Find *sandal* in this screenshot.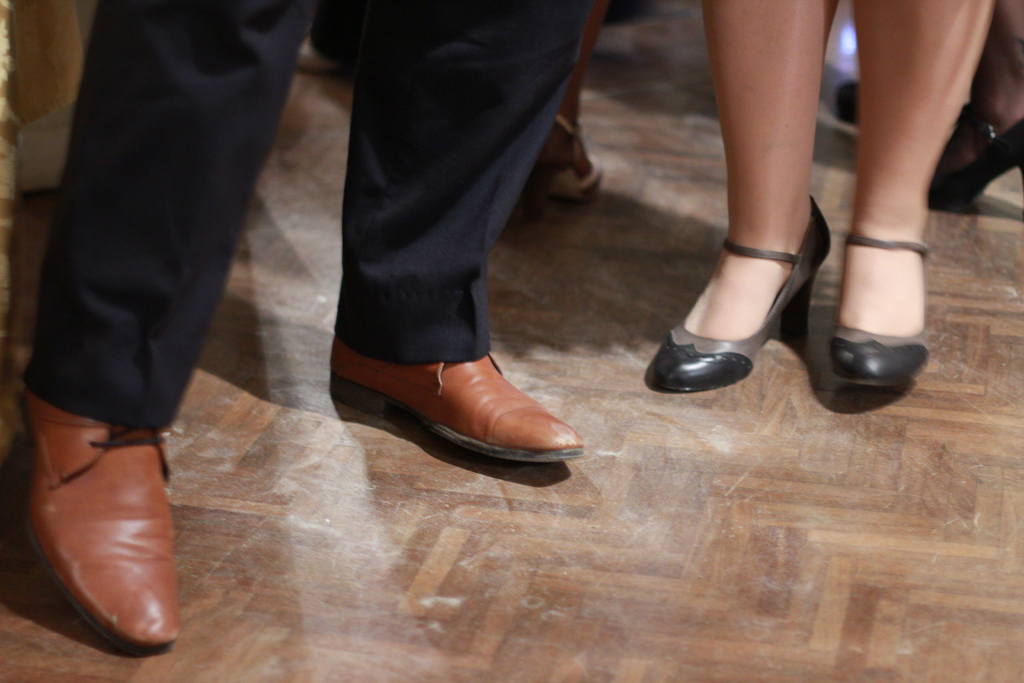
The bounding box for *sandal* is left=527, top=111, right=605, bottom=228.
